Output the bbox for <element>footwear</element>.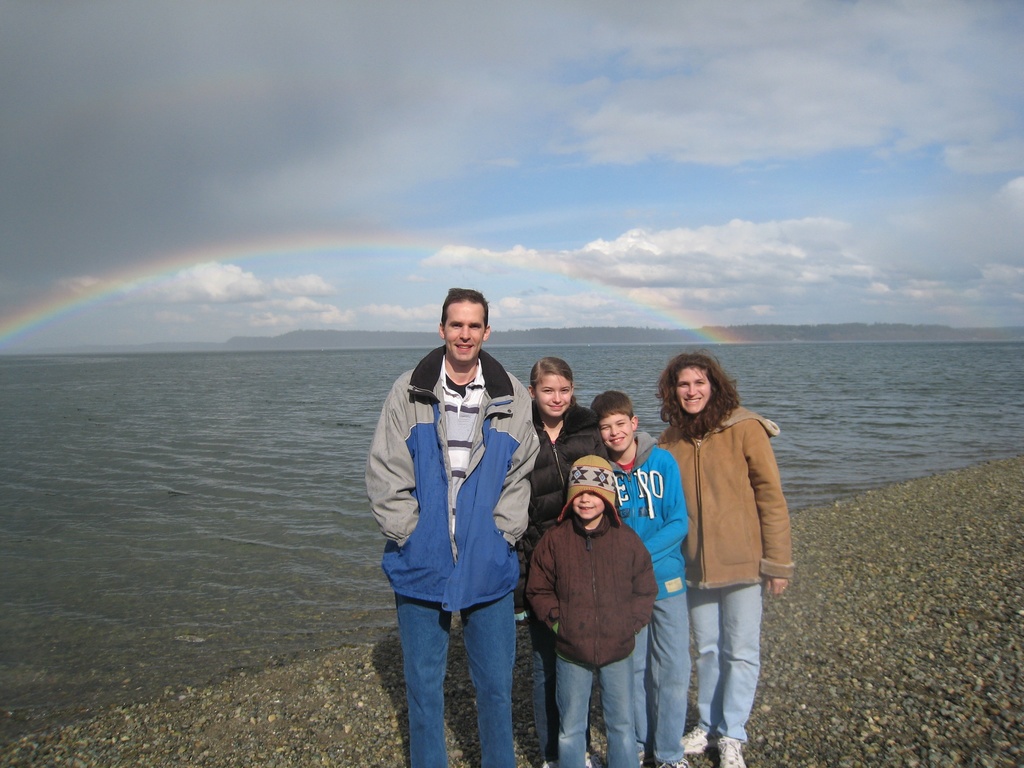
(636,748,655,765).
